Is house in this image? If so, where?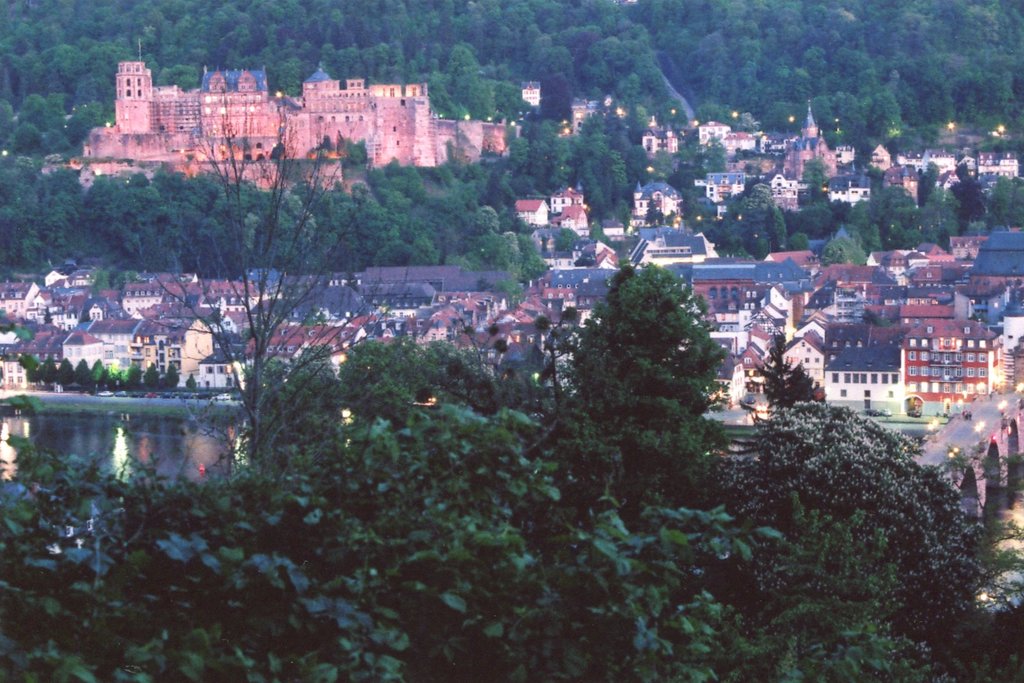
Yes, at (794, 96, 834, 156).
